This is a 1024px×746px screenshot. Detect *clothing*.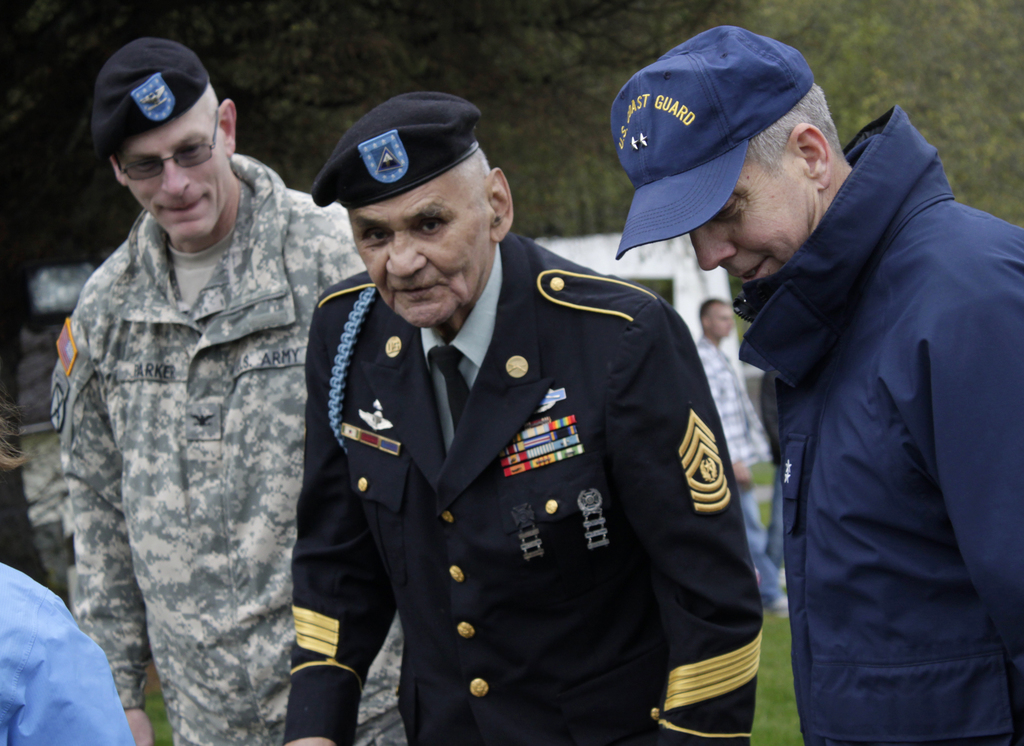
{"left": 292, "top": 283, "right": 760, "bottom": 731}.
